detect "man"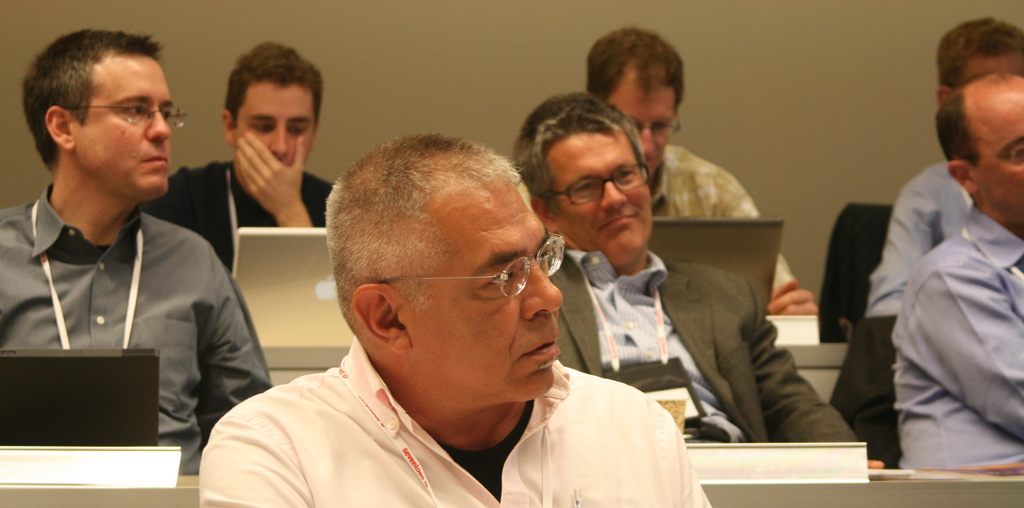
bbox(867, 10, 1023, 318)
